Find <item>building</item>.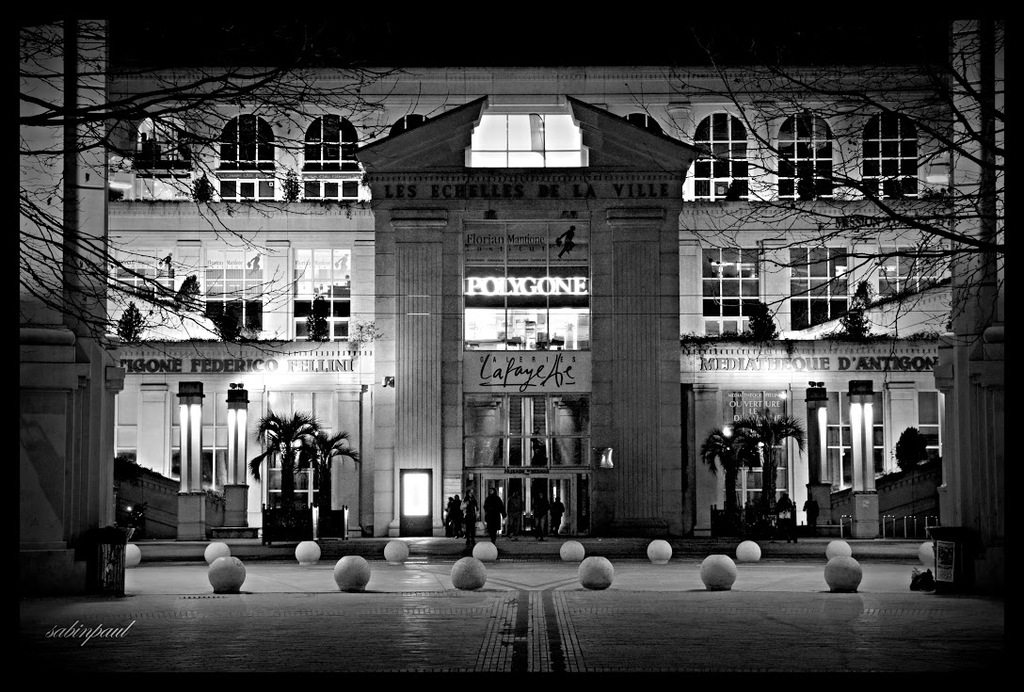
region(1, 4, 1023, 601).
